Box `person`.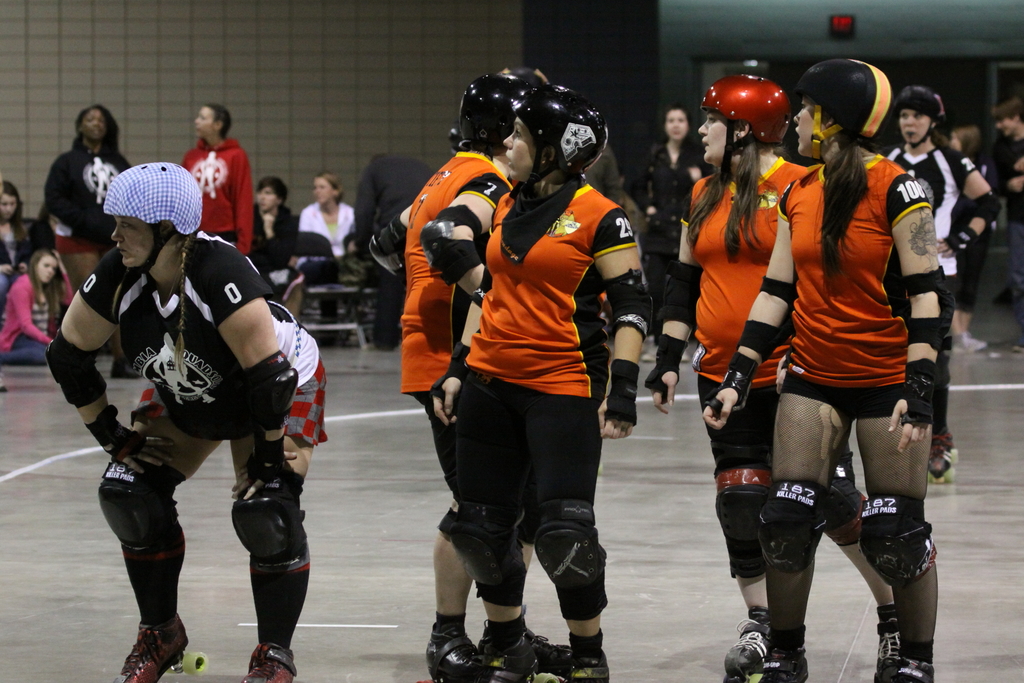
detection(471, 68, 652, 682).
